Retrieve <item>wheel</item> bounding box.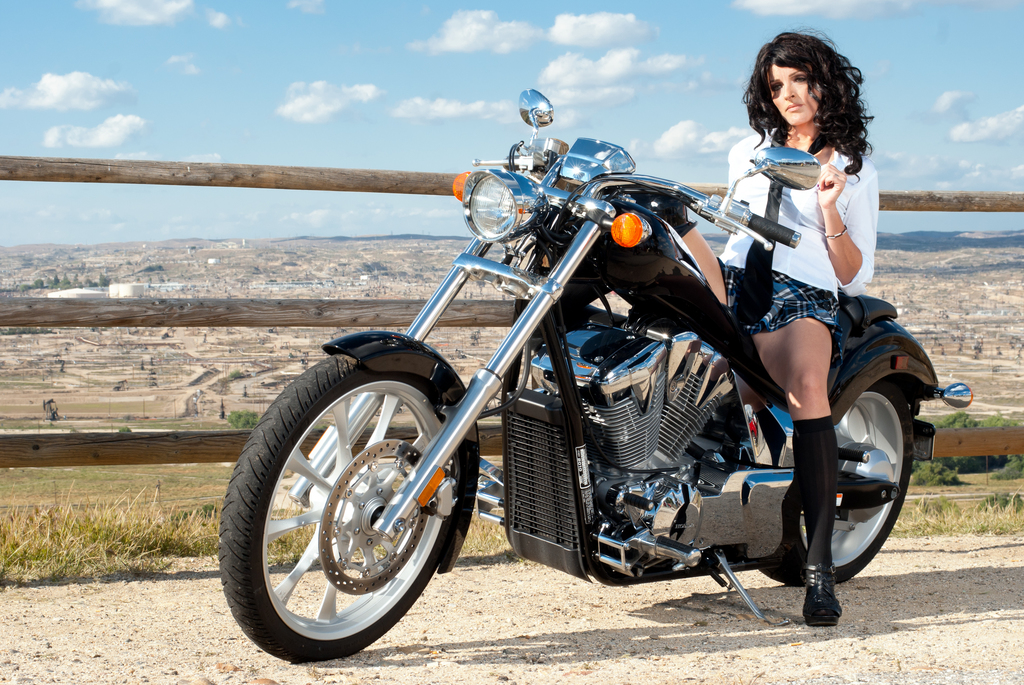
Bounding box: locate(234, 353, 476, 647).
